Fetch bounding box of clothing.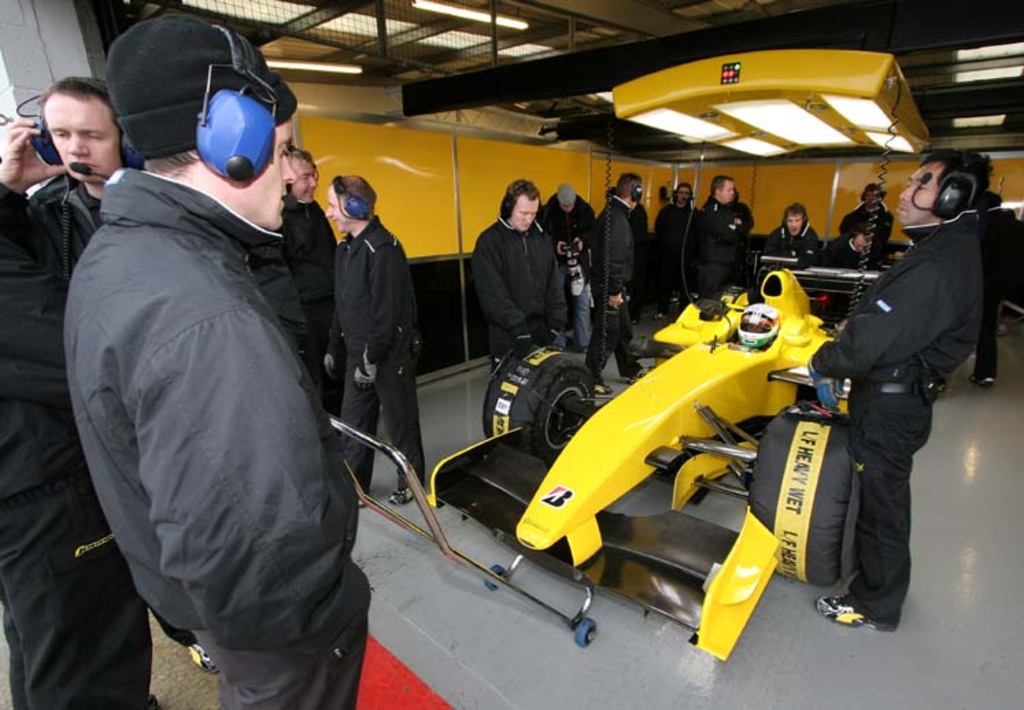
Bbox: (x1=761, y1=223, x2=822, y2=277).
